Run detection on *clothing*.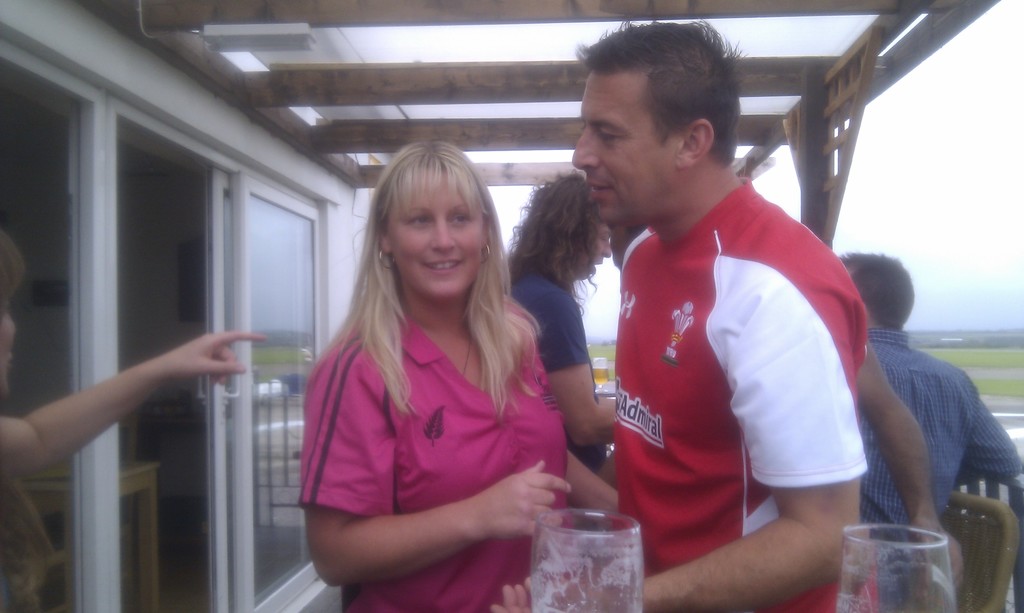
Result: region(506, 270, 608, 475).
